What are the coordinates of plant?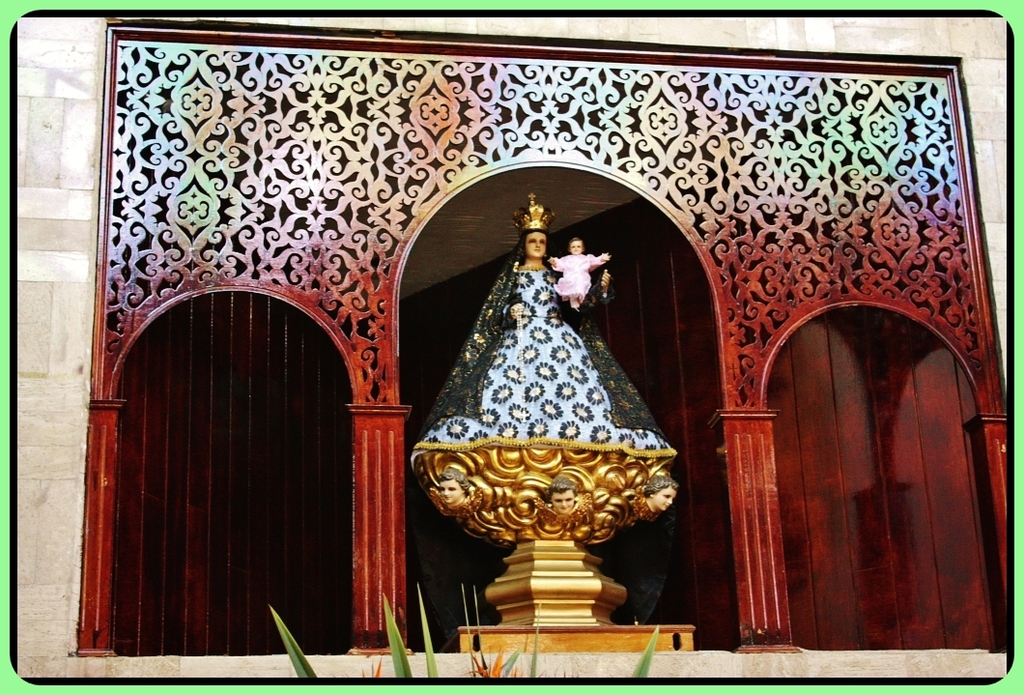
[417,581,439,677].
